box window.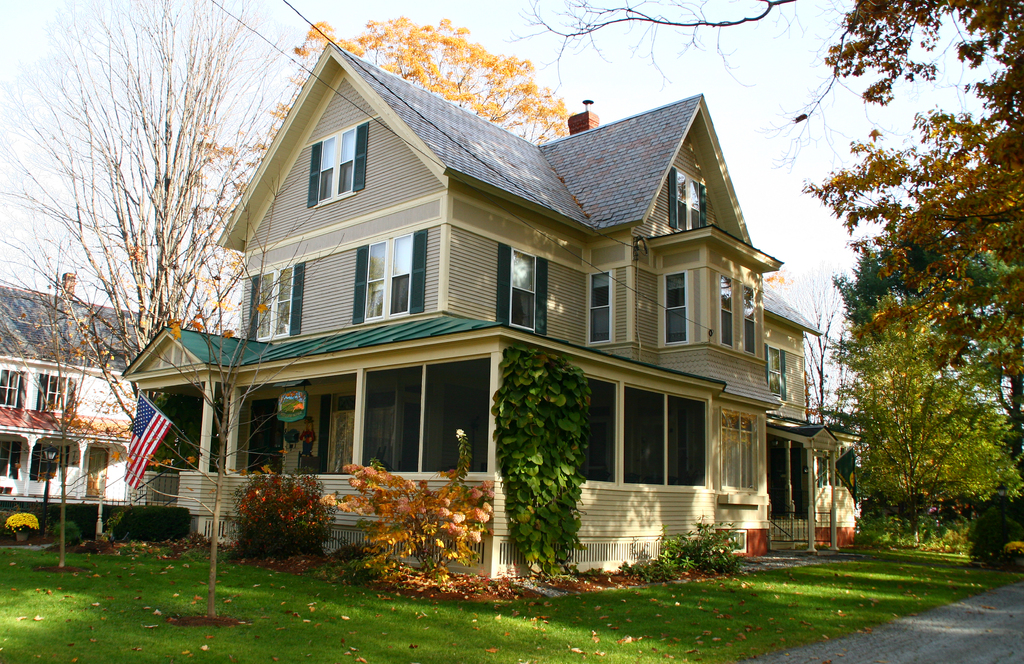
<box>362,232,409,321</box>.
